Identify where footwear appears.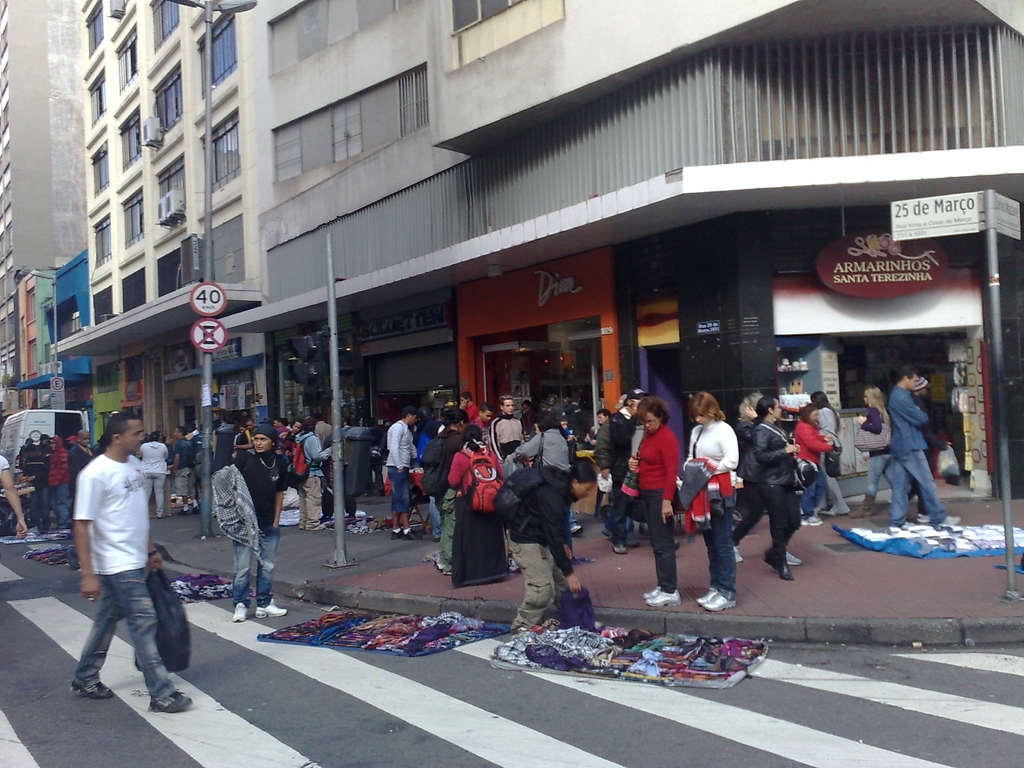
Appears at x1=788 y1=550 x2=801 y2=565.
